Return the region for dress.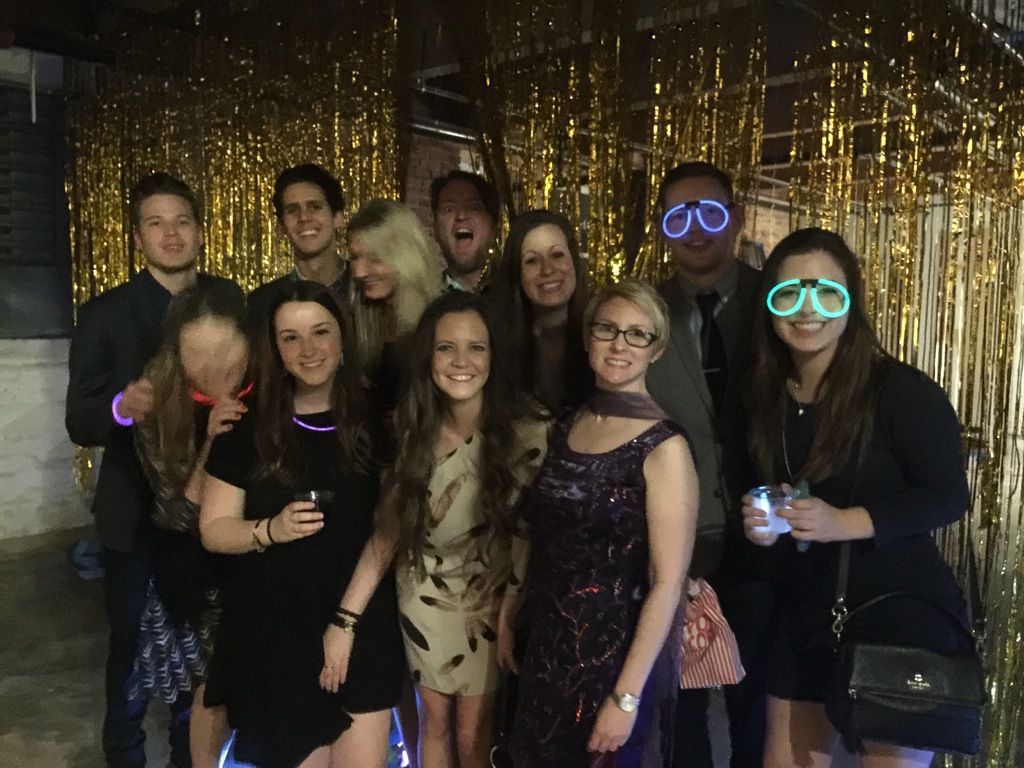
l=122, t=366, r=260, b=717.
